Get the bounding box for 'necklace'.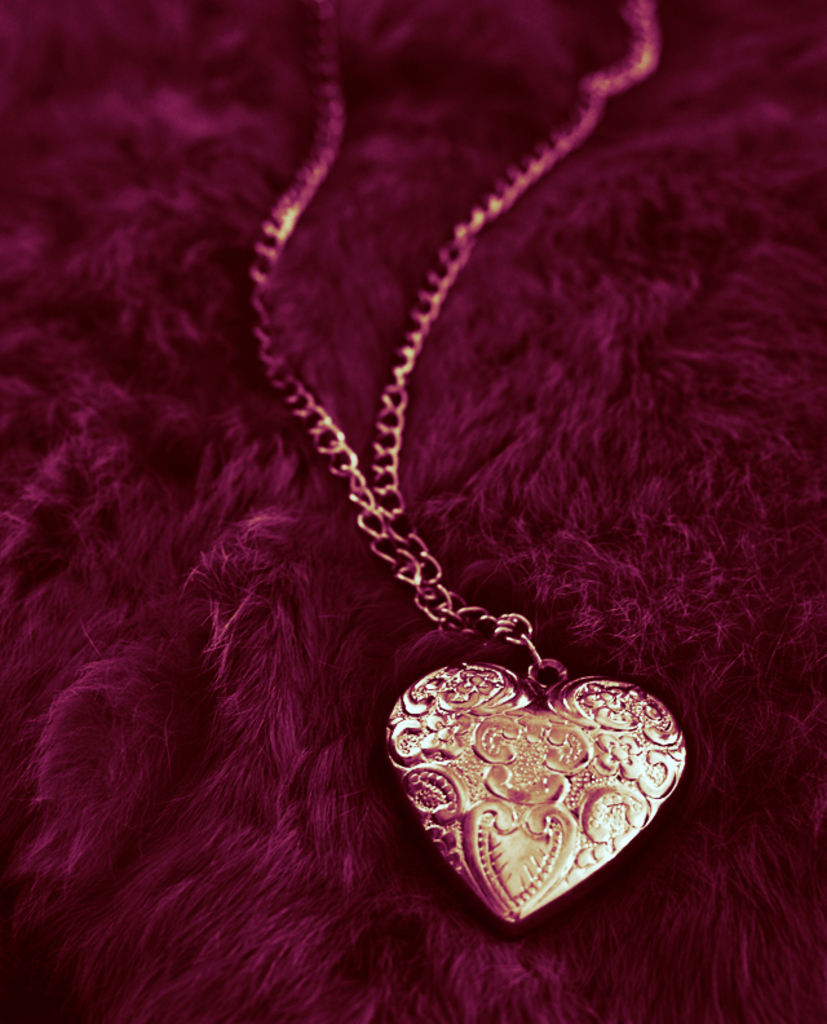
box=[131, 36, 695, 900].
